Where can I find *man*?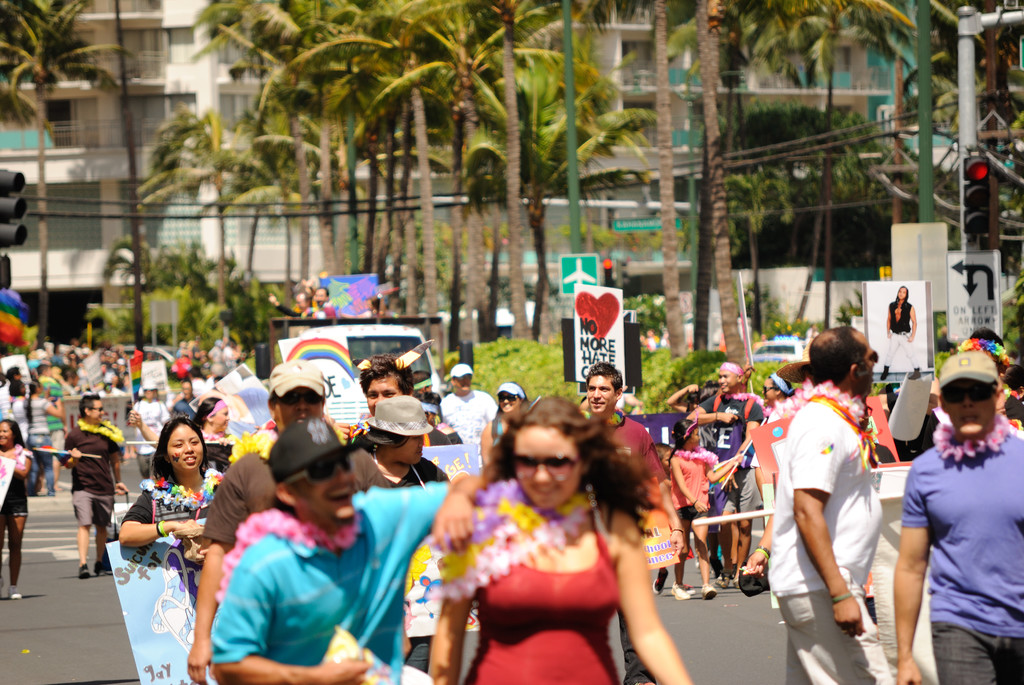
You can find it at <region>60, 396, 130, 582</region>.
